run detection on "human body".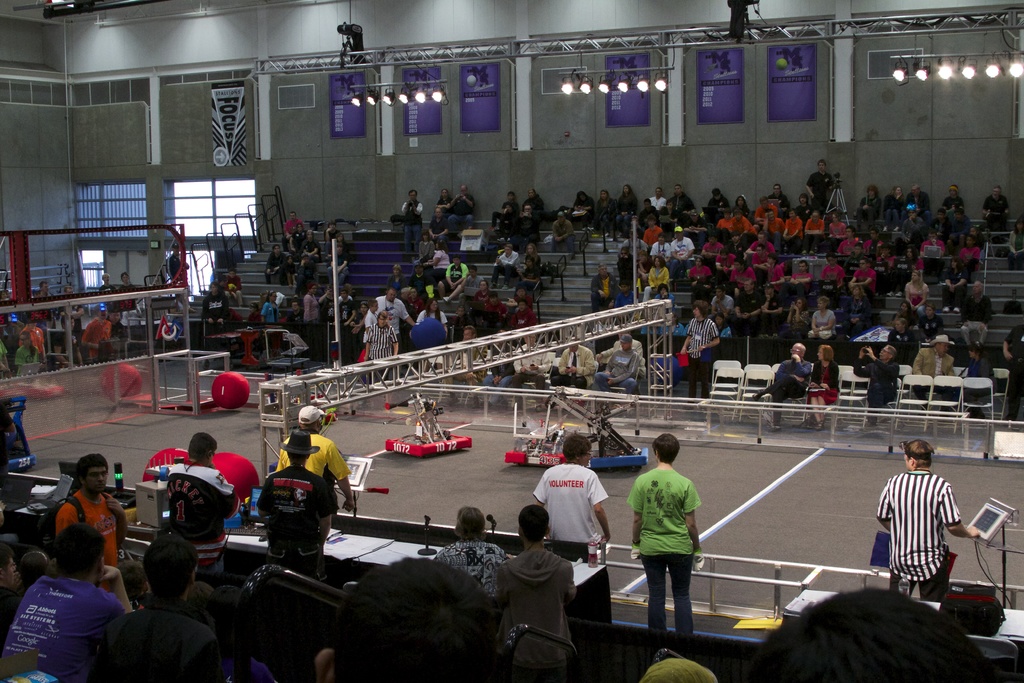
Result: {"x1": 477, "y1": 280, "x2": 501, "y2": 333}.
